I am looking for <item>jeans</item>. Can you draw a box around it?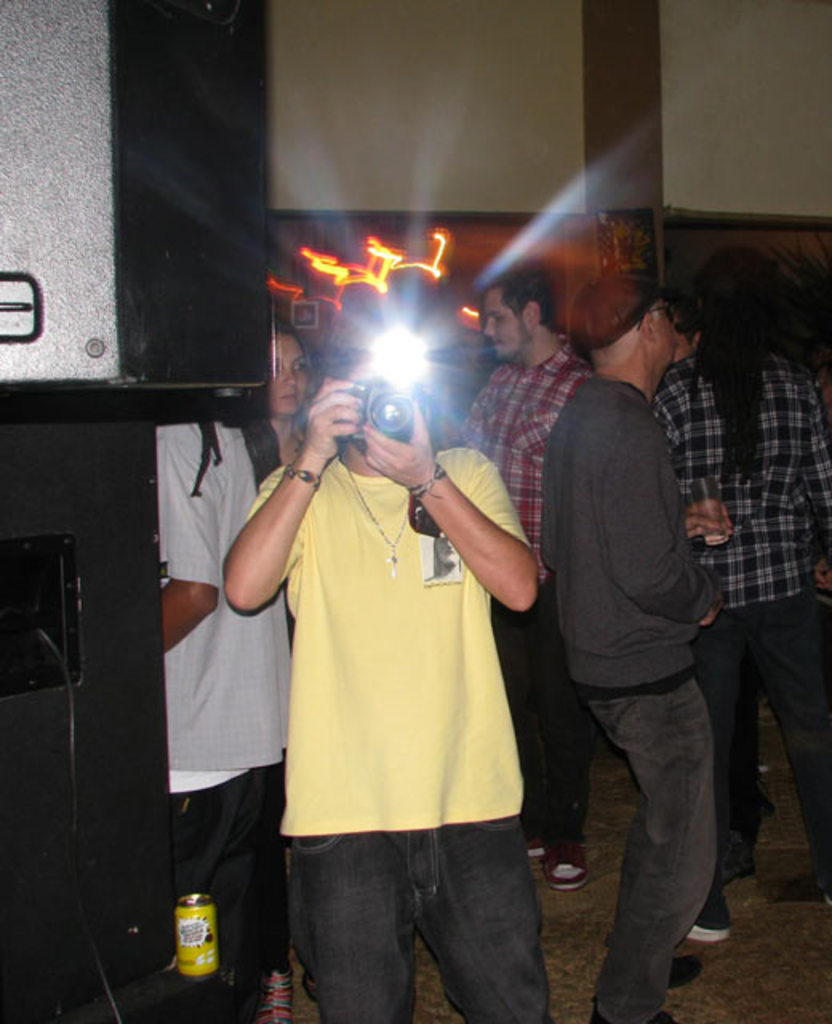
Sure, the bounding box is (278,814,576,1019).
